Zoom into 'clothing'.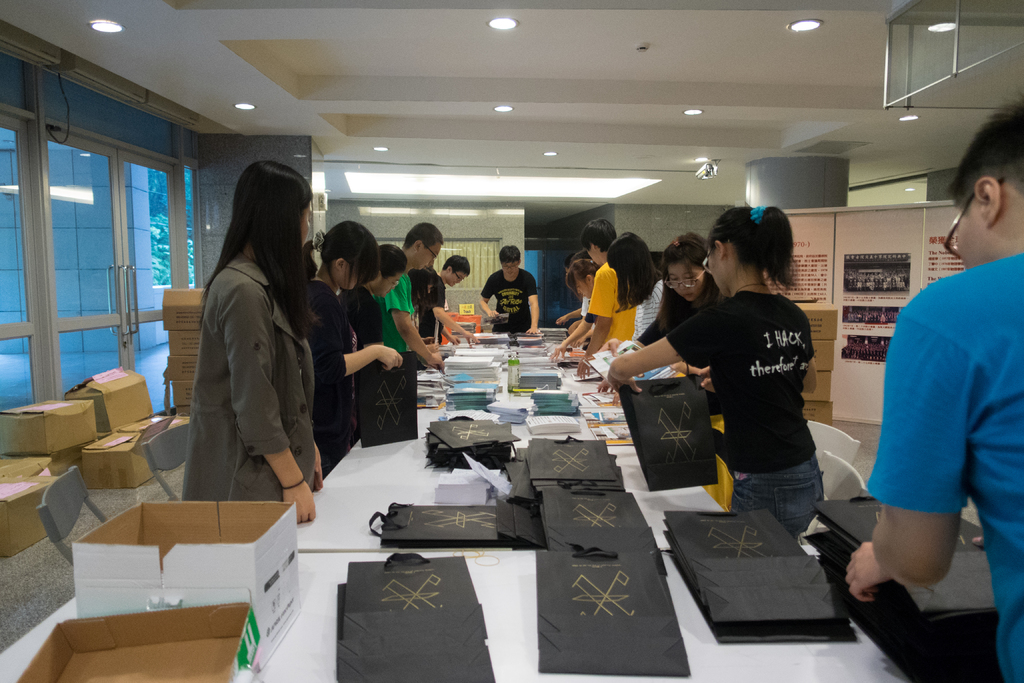
Zoom target: (383,272,411,355).
